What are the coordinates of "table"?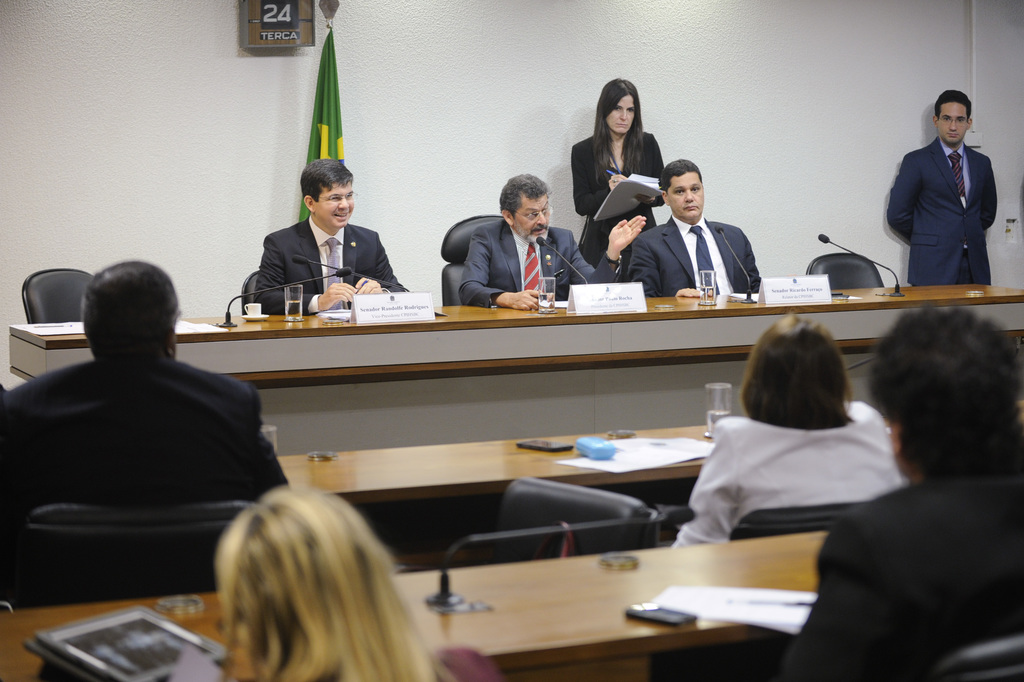
BBox(0, 529, 826, 681).
